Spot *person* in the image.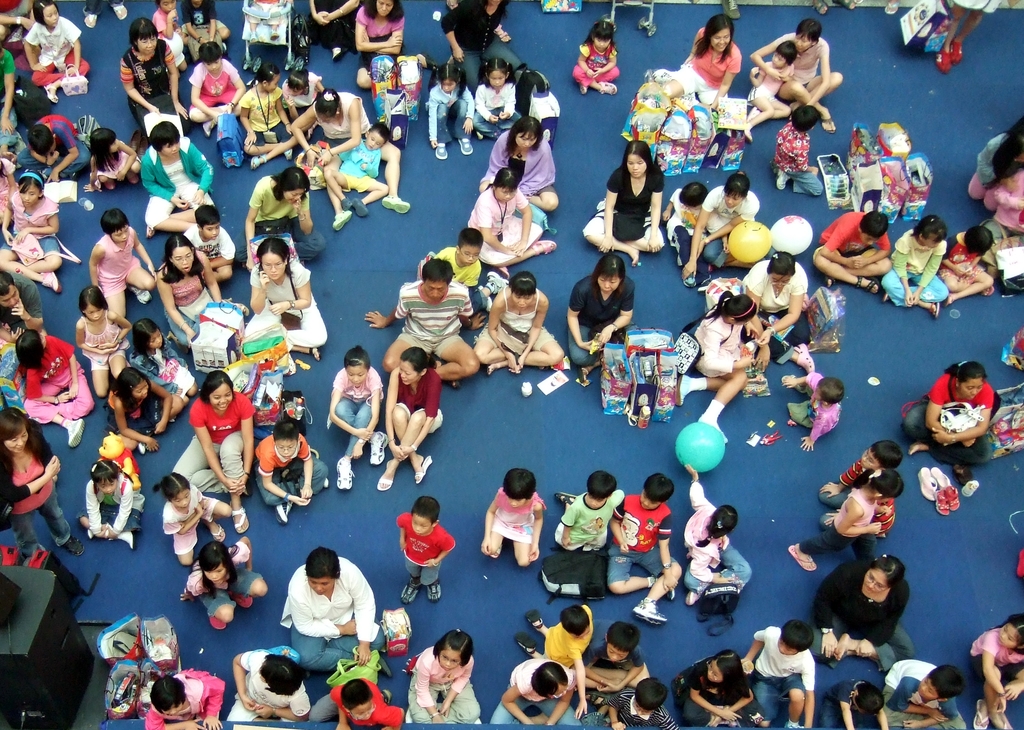
*person* found at 818, 441, 895, 540.
